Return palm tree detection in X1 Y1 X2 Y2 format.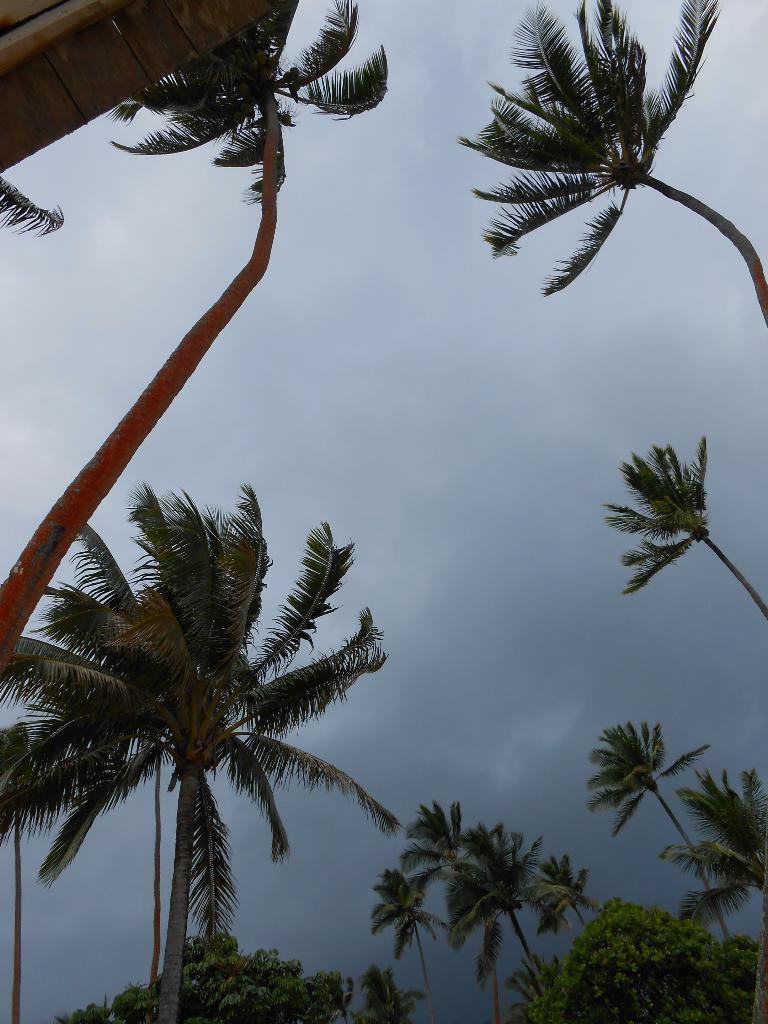
0 484 403 1023.
